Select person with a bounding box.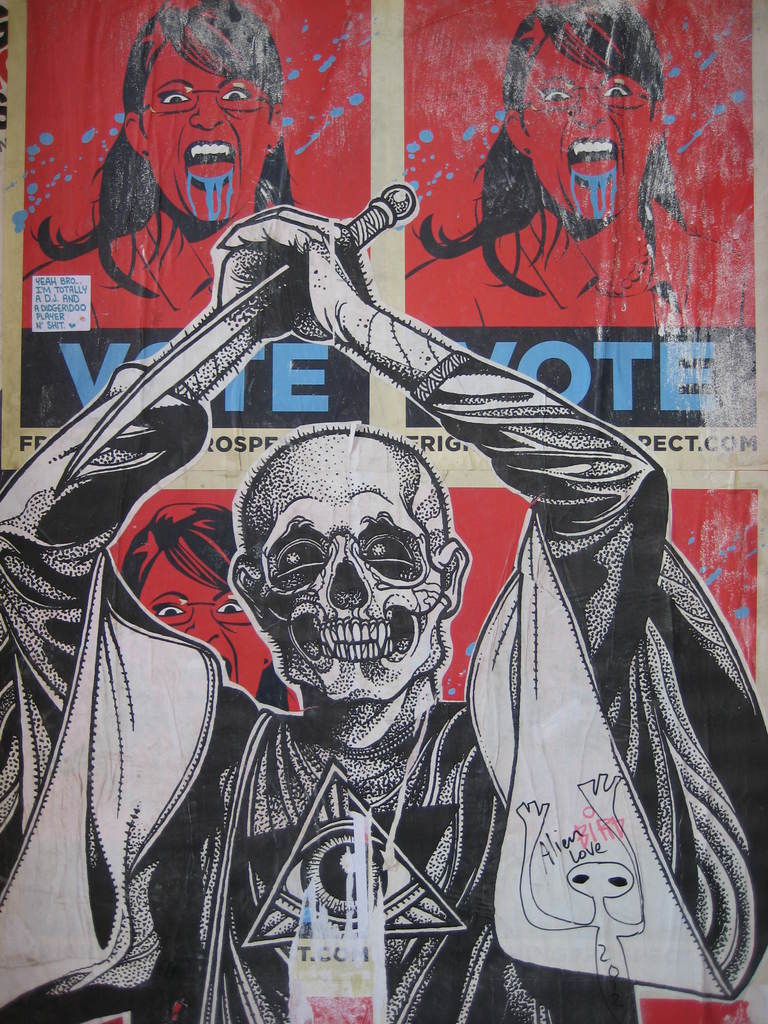
[left=25, top=0, right=291, bottom=328].
